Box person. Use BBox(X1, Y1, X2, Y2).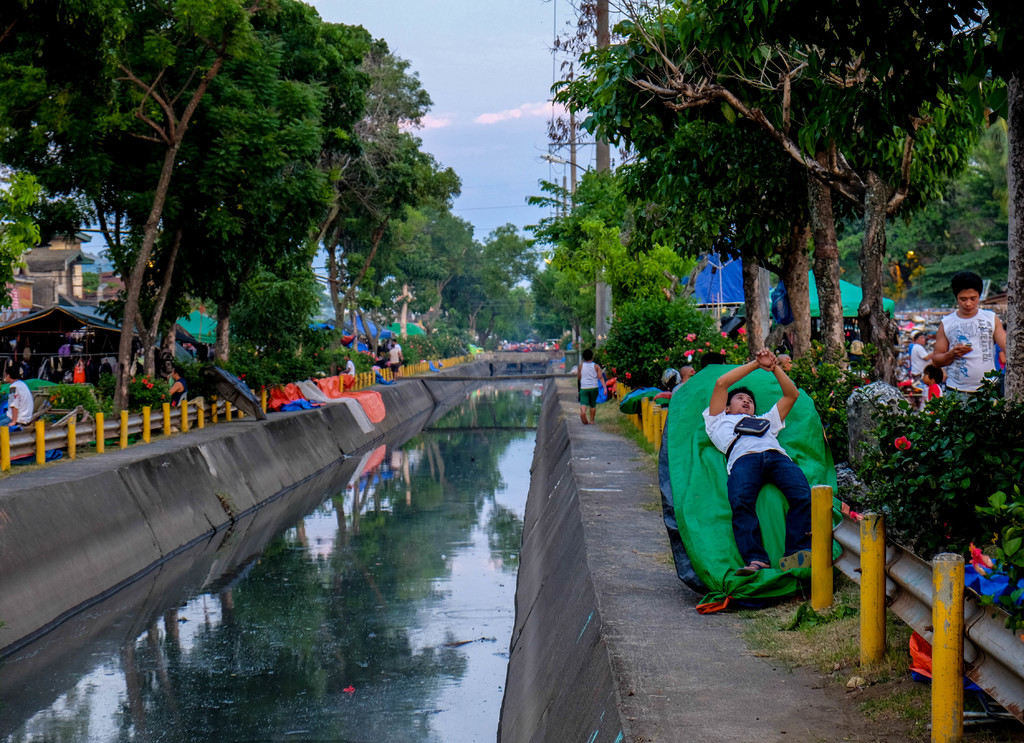
BBox(701, 344, 815, 580).
